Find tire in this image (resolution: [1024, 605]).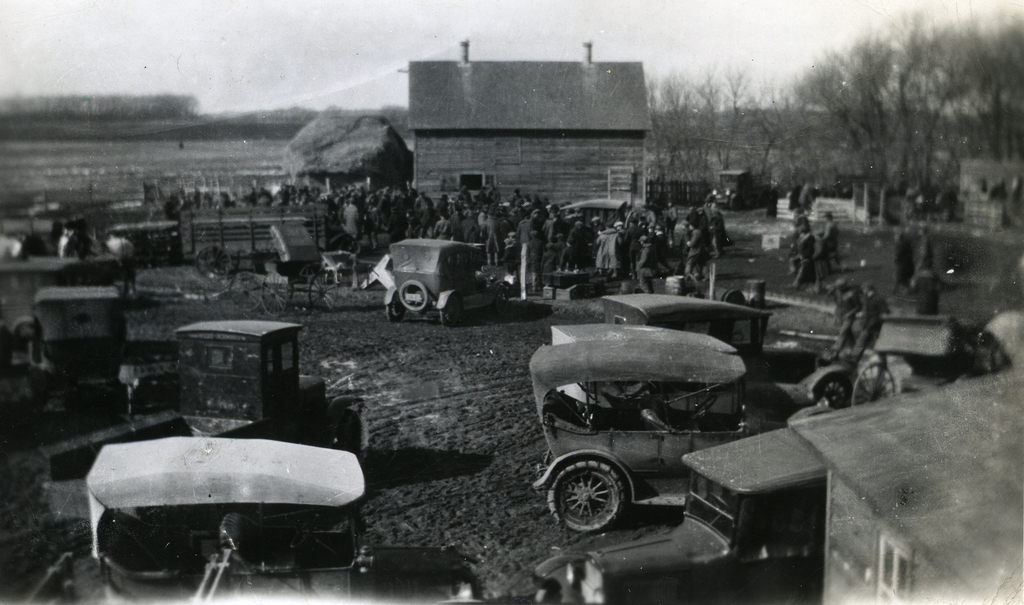
<box>254,267,285,317</box>.
